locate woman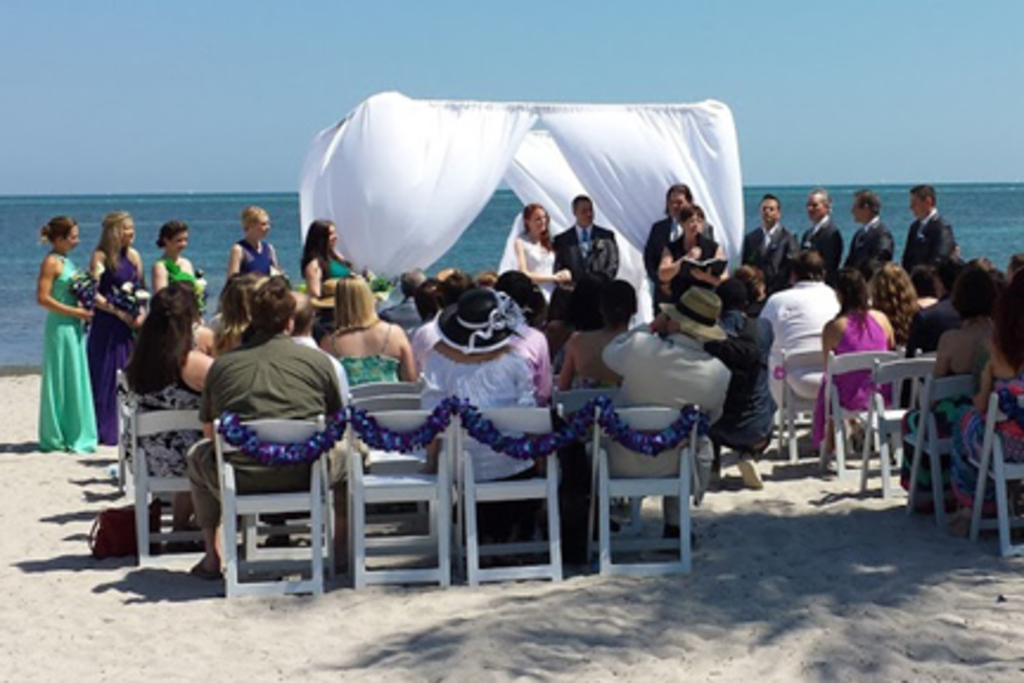
bbox=[218, 197, 284, 277]
